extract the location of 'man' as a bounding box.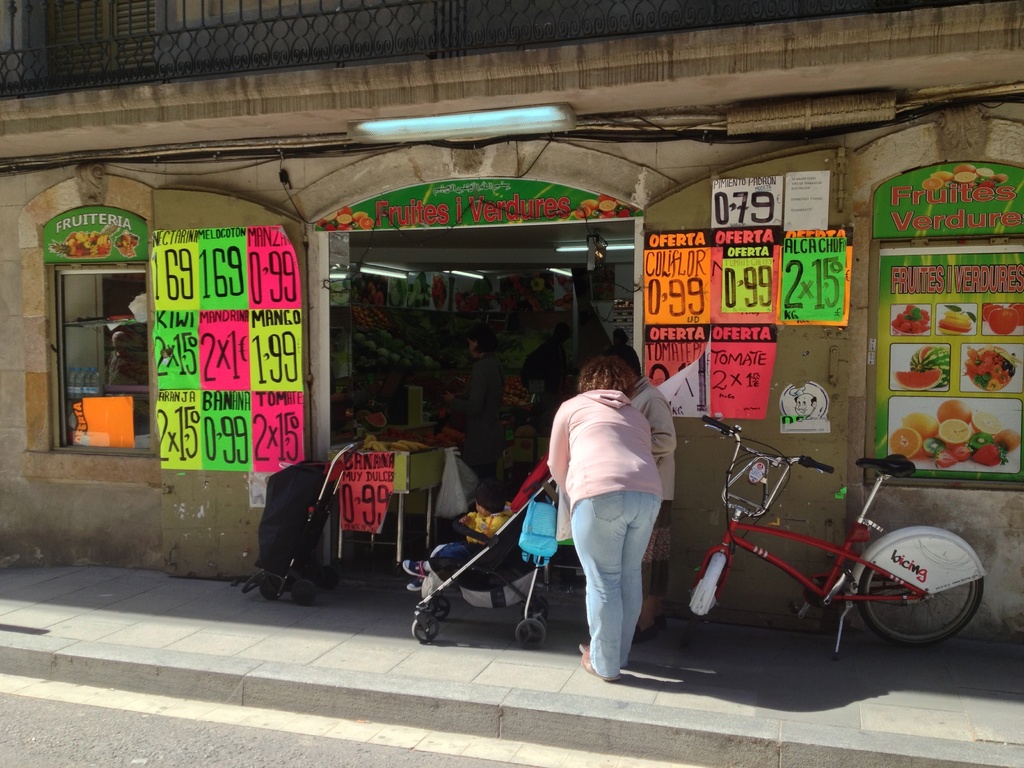
(left=520, top=319, right=573, bottom=426).
